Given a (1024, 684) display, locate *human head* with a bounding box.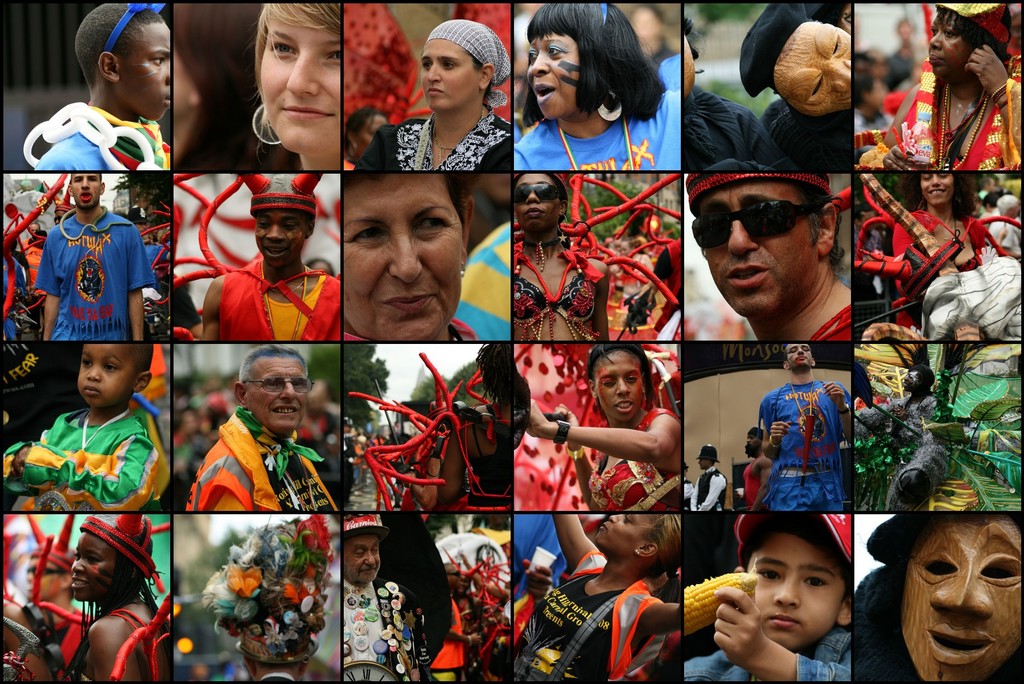
Located: [234,341,312,437].
